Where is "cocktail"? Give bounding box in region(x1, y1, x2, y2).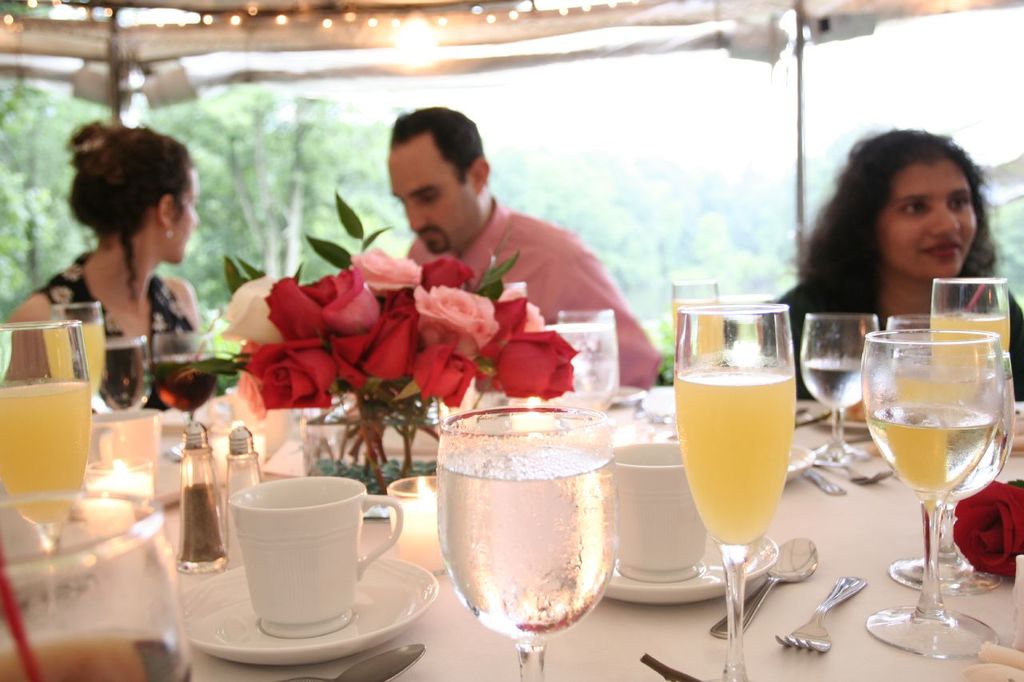
region(0, 317, 95, 573).
